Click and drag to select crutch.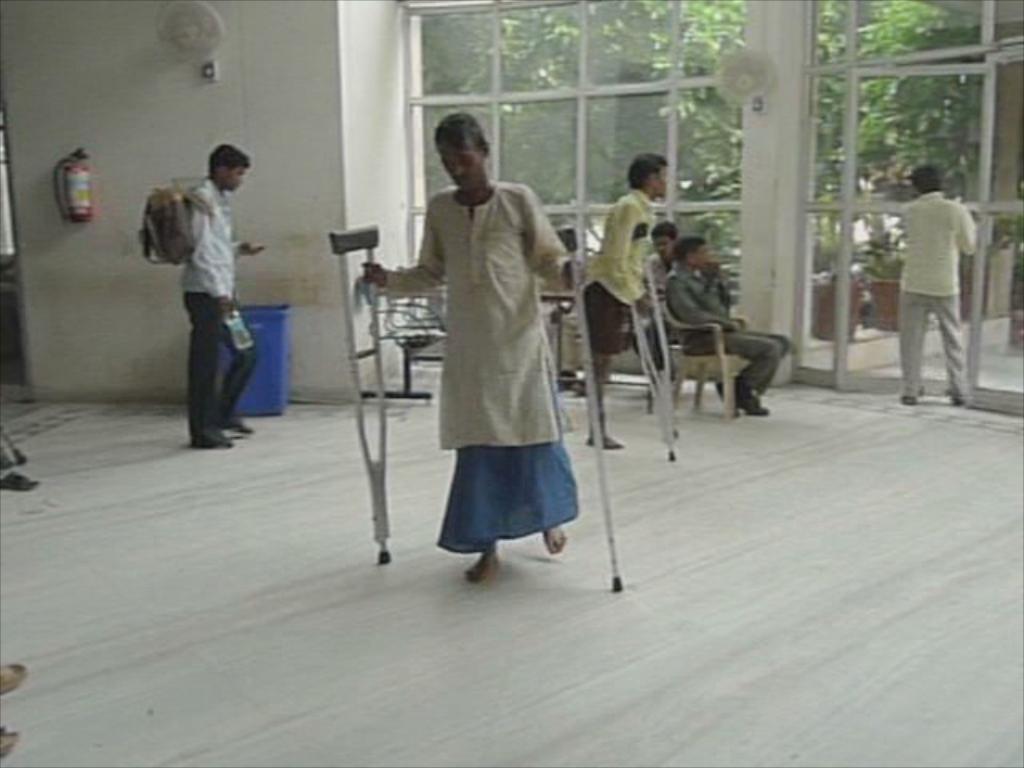
Selection: (627, 216, 677, 461).
